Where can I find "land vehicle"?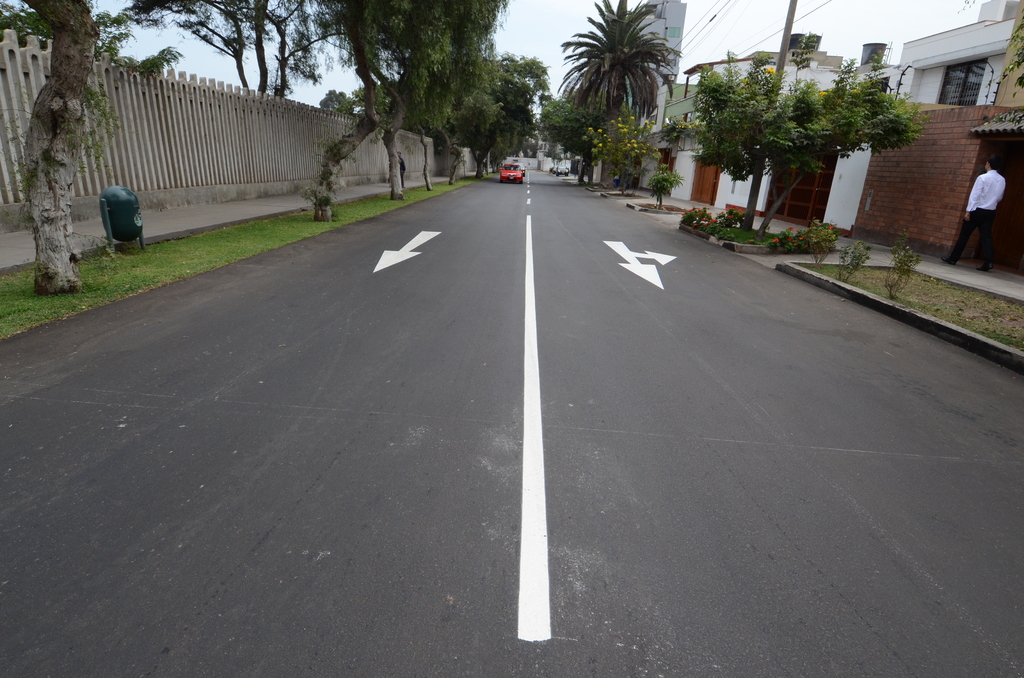
You can find it at <region>556, 167, 570, 175</region>.
